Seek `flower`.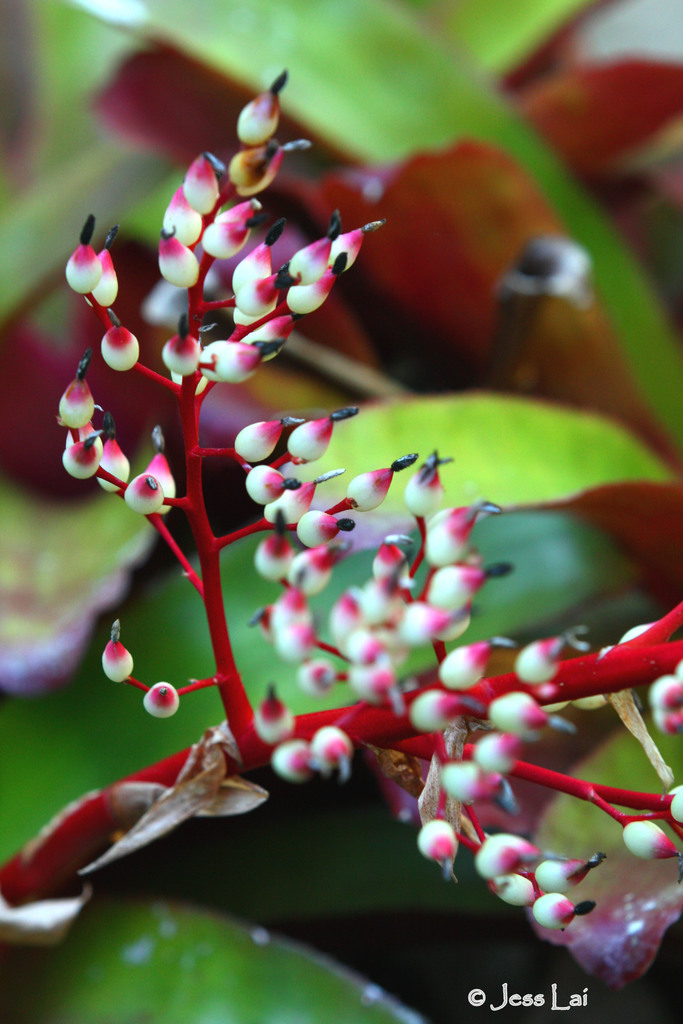
(x1=158, y1=333, x2=203, y2=373).
